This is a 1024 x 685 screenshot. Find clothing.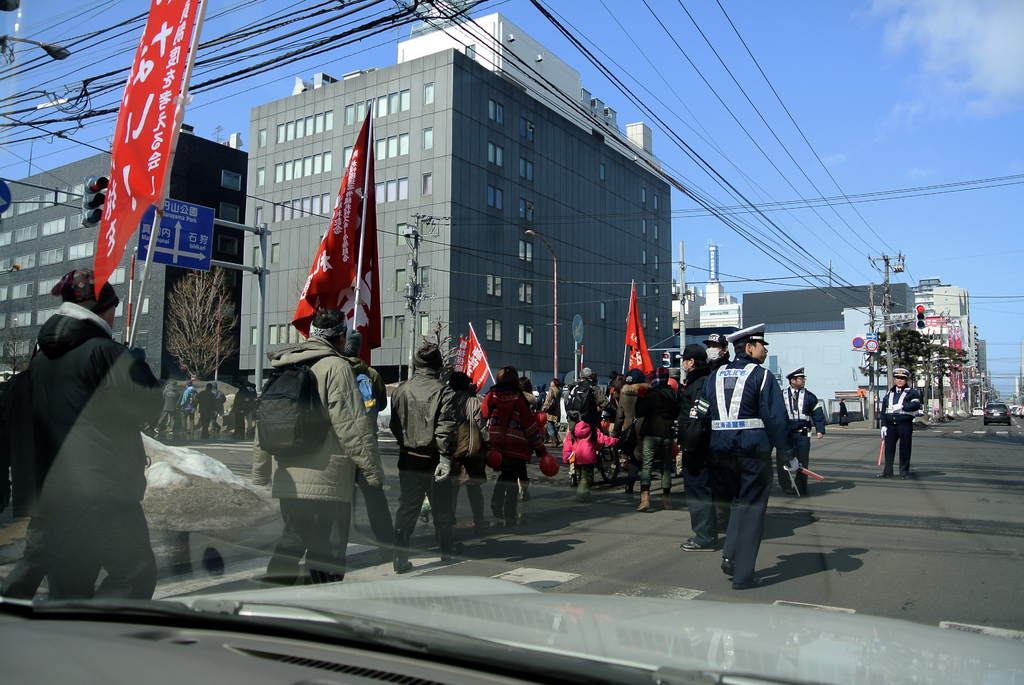
Bounding box: [left=685, top=354, right=807, bottom=582].
